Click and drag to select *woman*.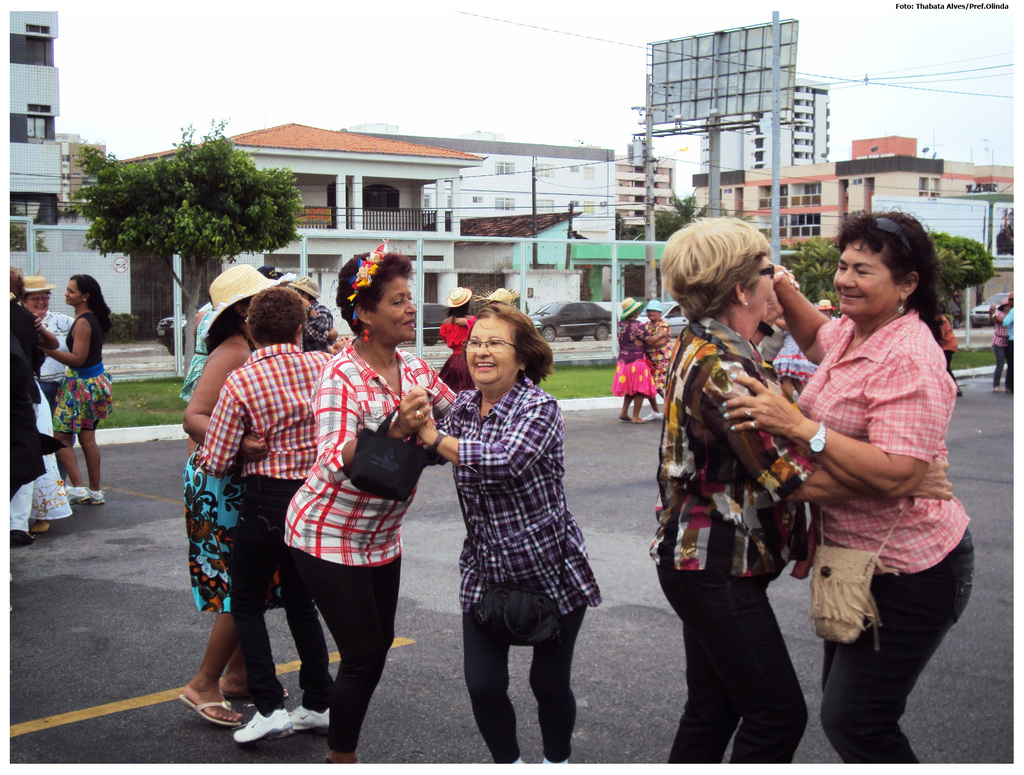
Selection: [652,216,954,774].
